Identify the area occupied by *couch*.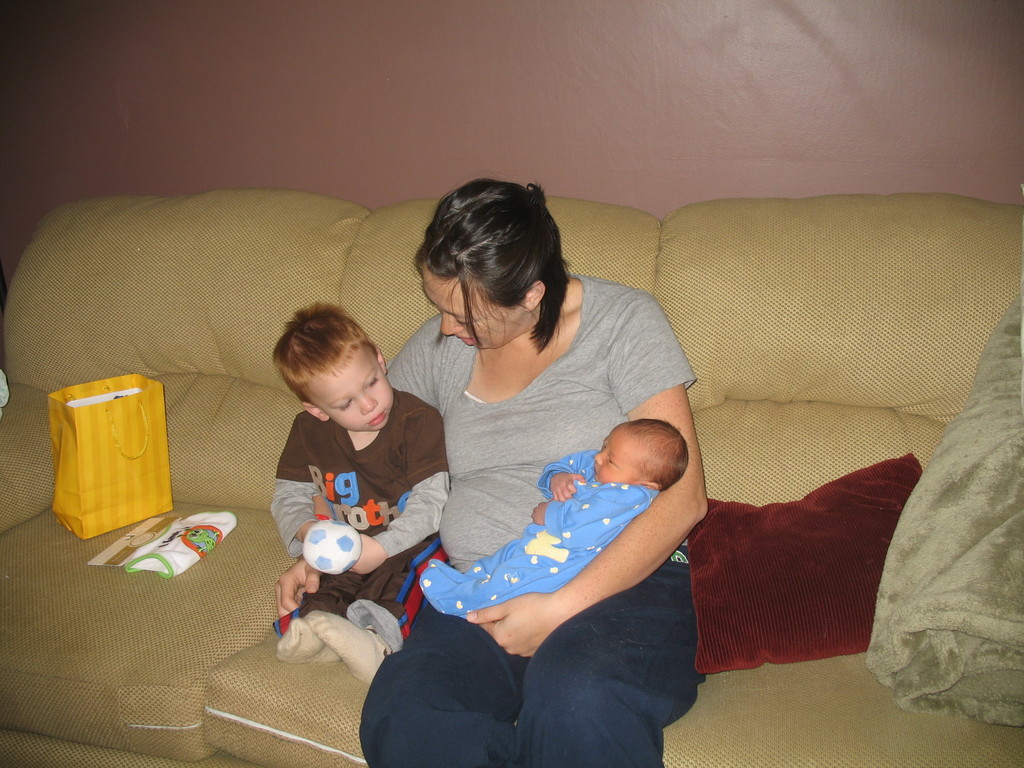
Area: 44,190,1014,767.
